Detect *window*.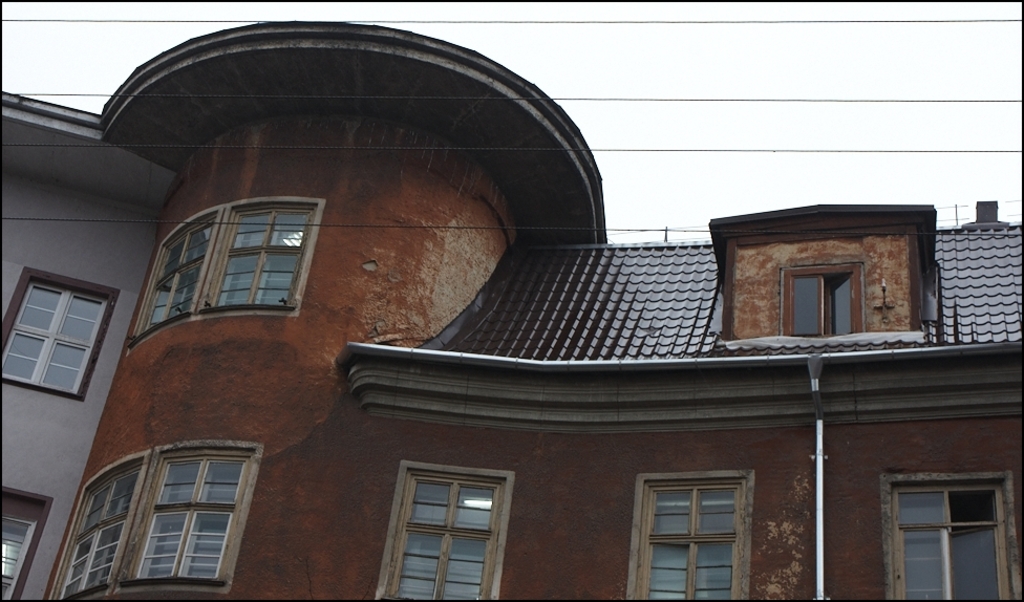
Detected at 776,262,863,338.
